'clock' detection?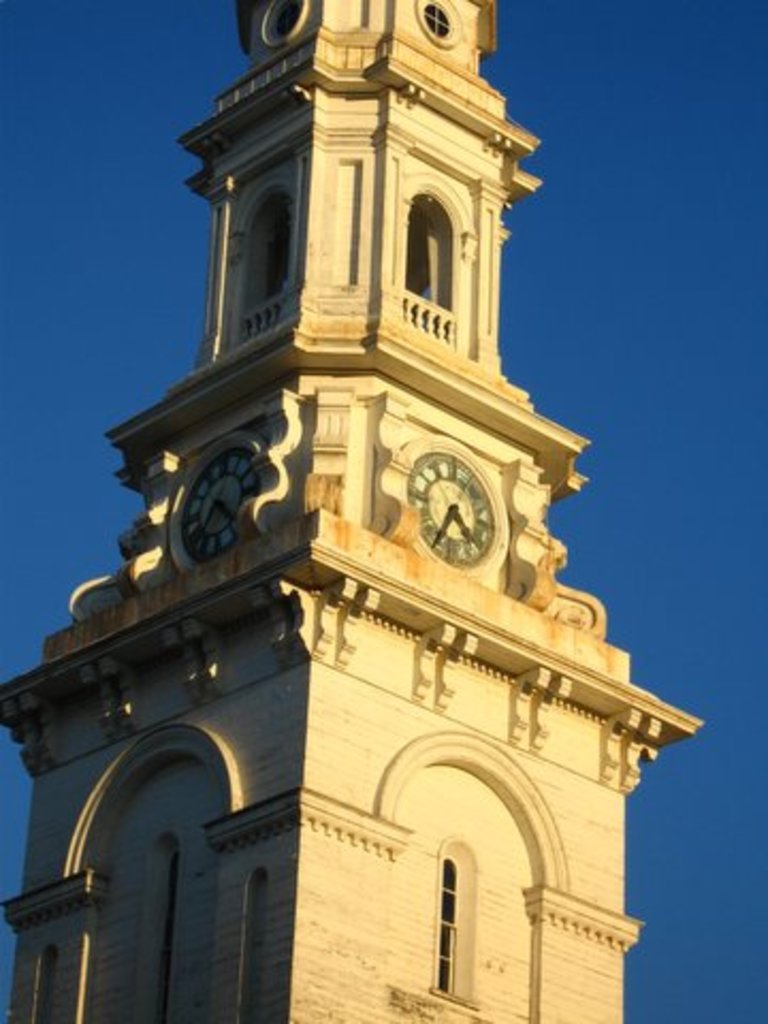
<bbox>166, 442, 262, 574</bbox>
